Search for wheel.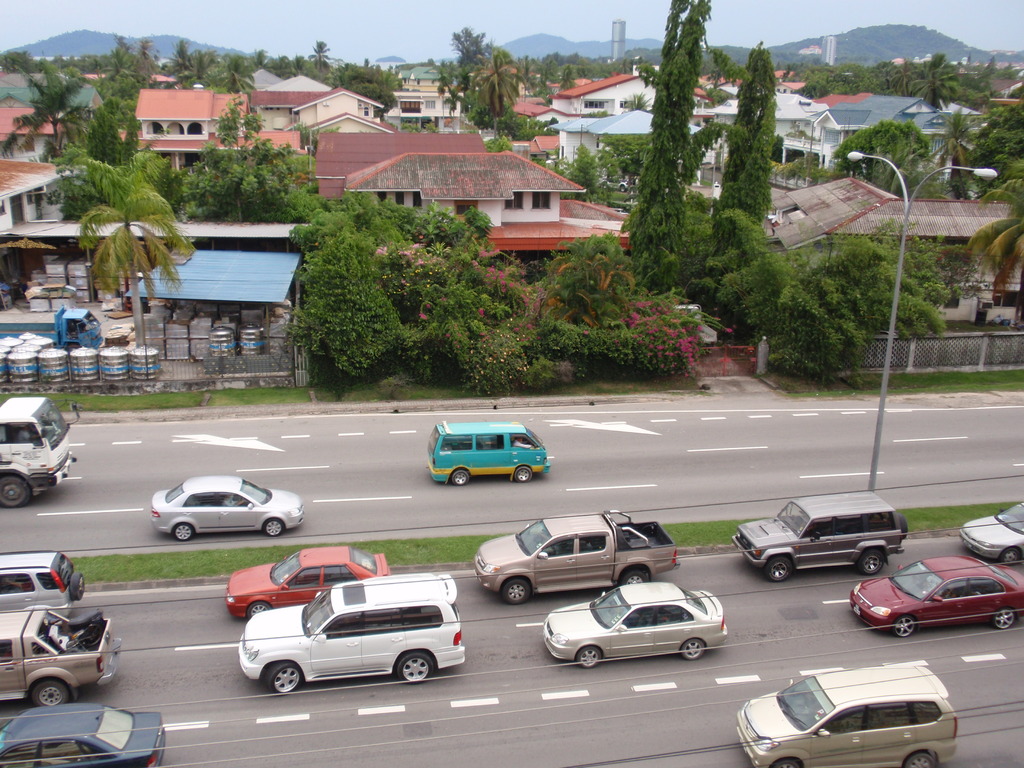
Found at box(771, 759, 809, 767).
